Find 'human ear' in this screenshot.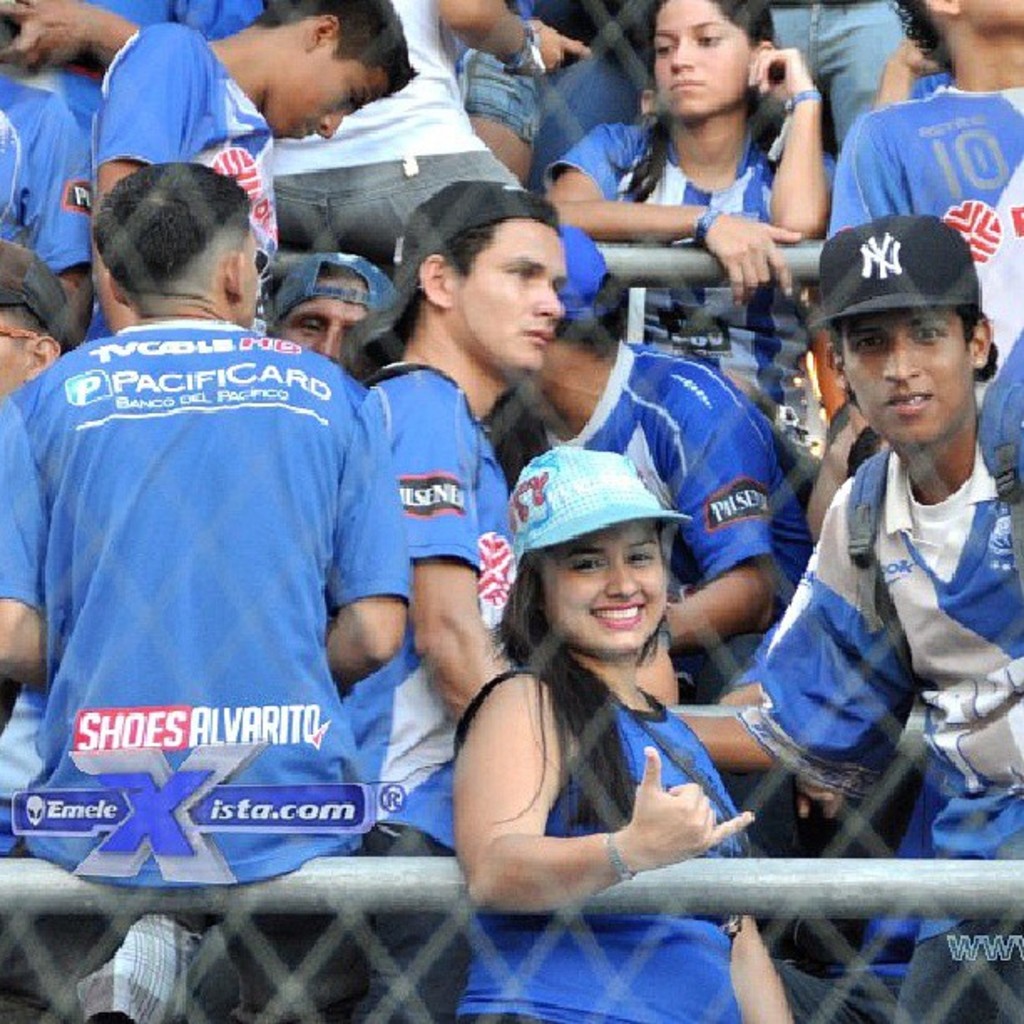
The bounding box for 'human ear' is 825 345 850 388.
